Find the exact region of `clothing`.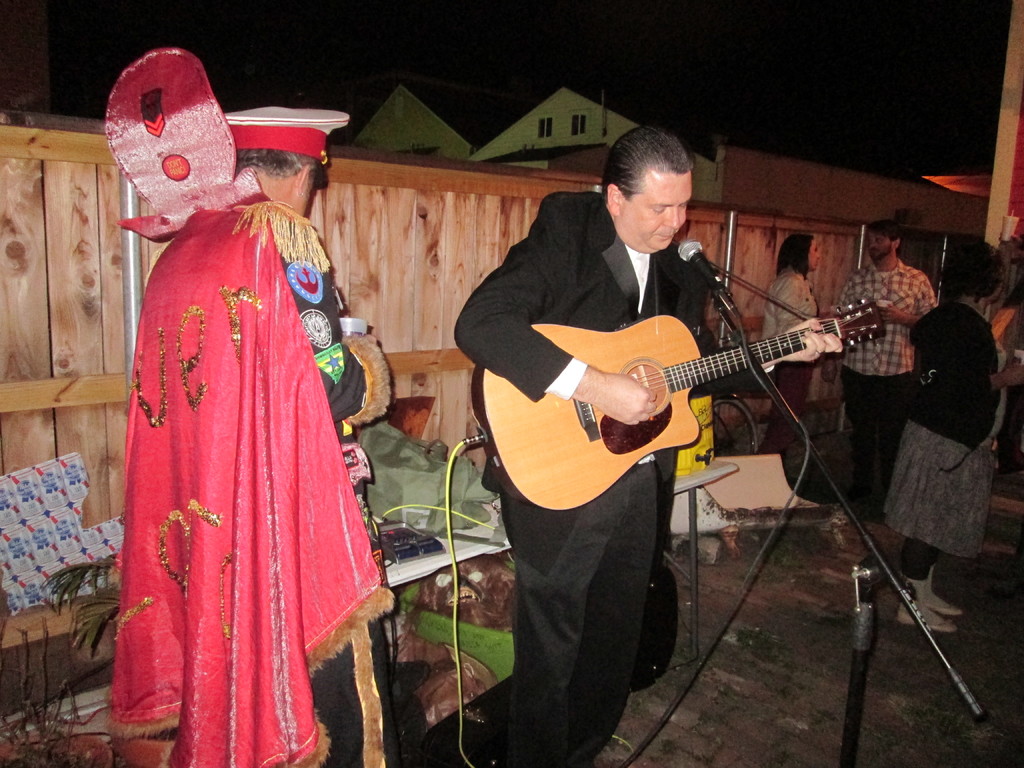
Exact region: 447, 185, 741, 767.
